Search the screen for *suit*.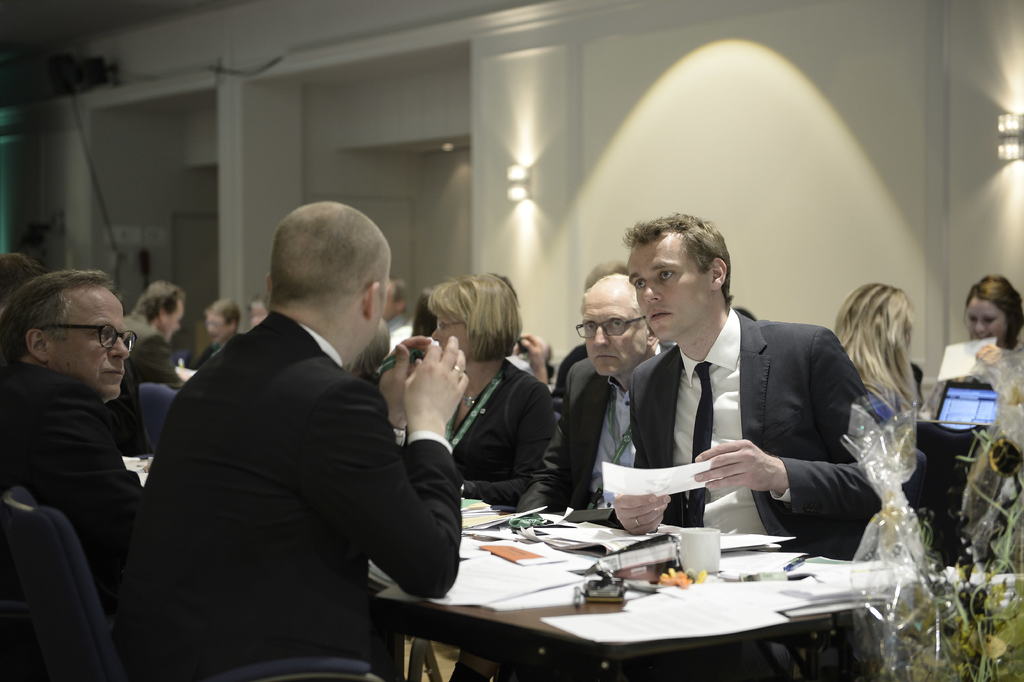
Found at select_region(145, 312, 463, 681).
